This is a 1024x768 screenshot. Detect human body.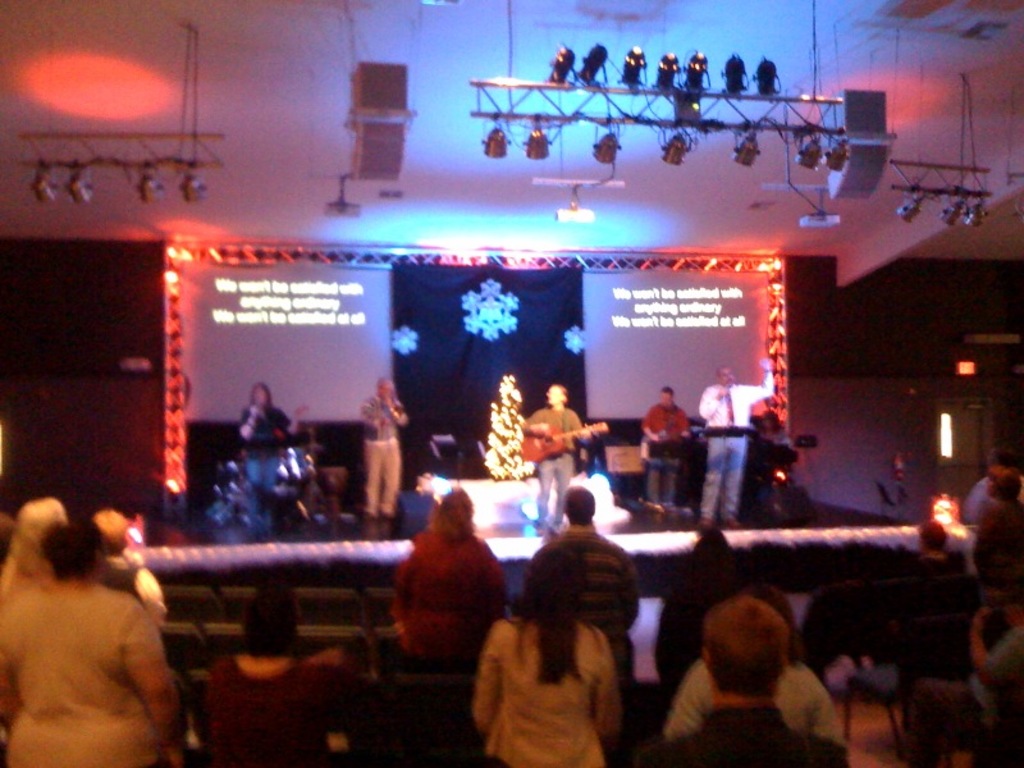
region(819, 652, 901, 696).
